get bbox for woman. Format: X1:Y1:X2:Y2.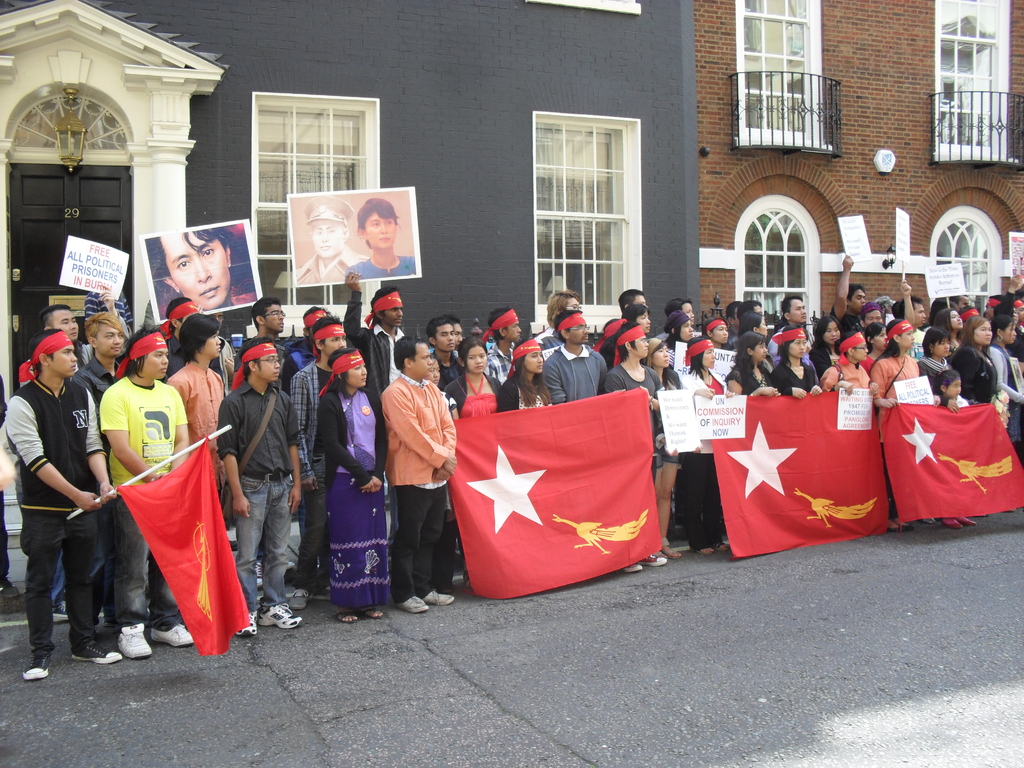
340:193:422:281.
